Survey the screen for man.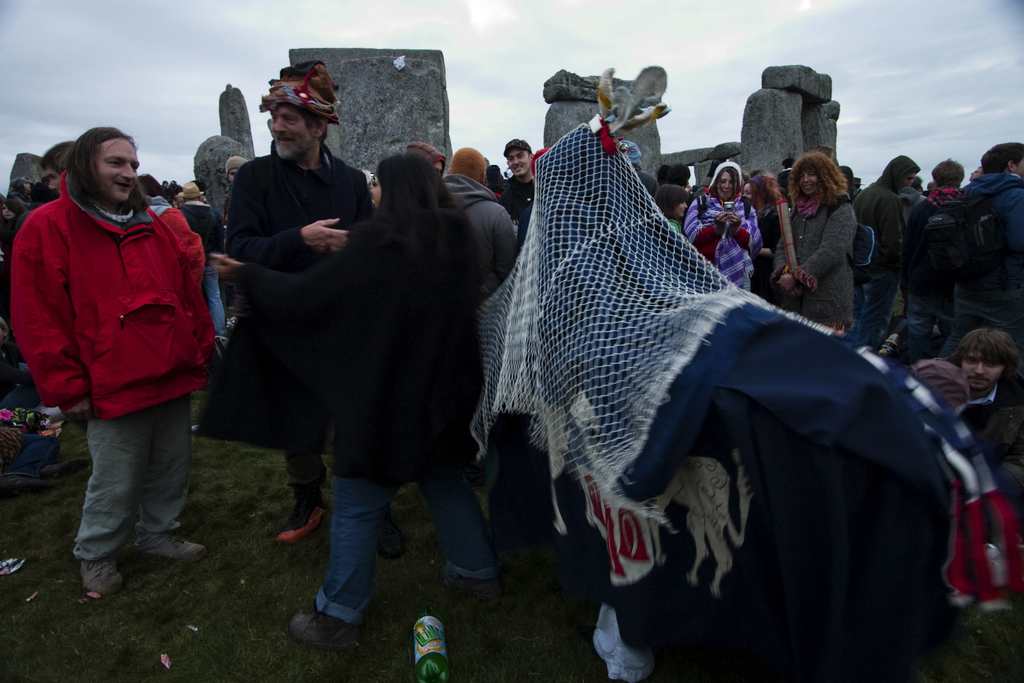
Survey found: 942/142/1023/358.
